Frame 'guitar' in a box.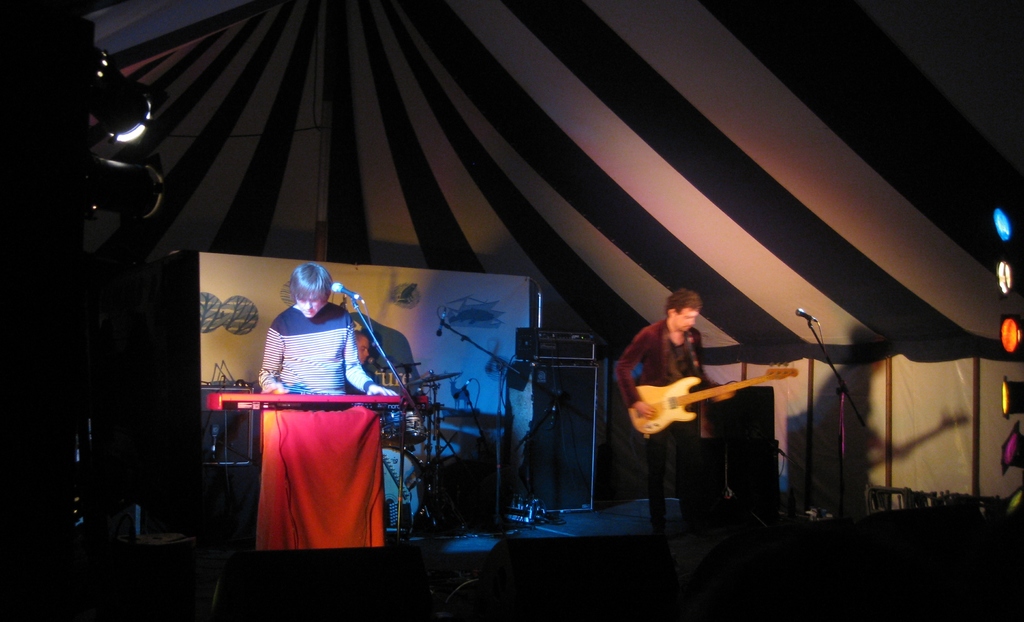
locate(625, 365, 800, 437).
